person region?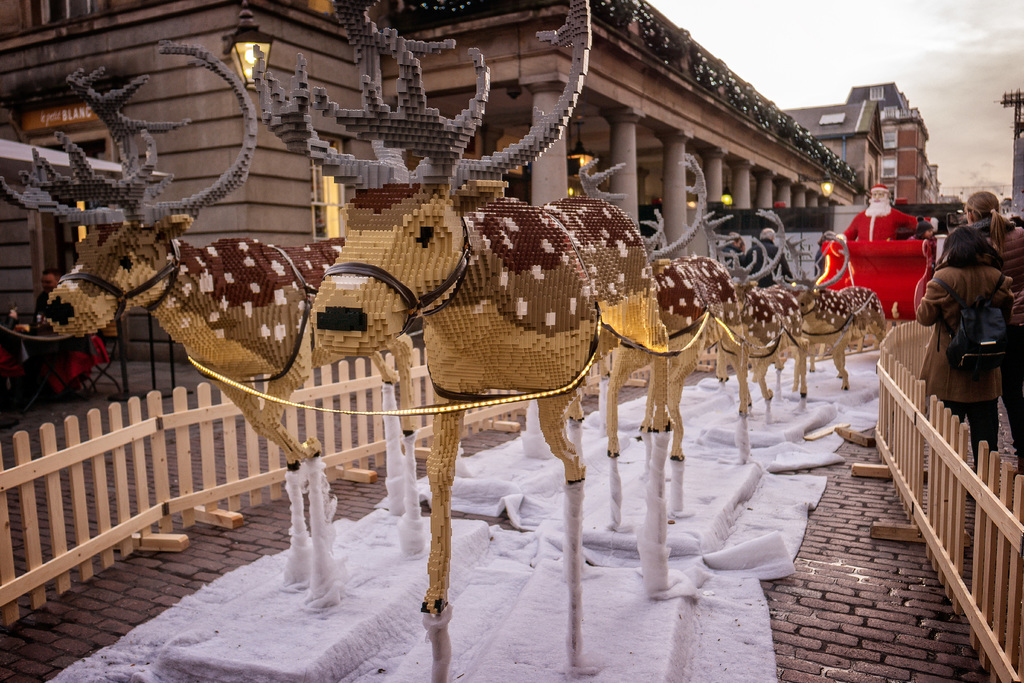
<bbox>828, 182, 950, 257</bbox>
